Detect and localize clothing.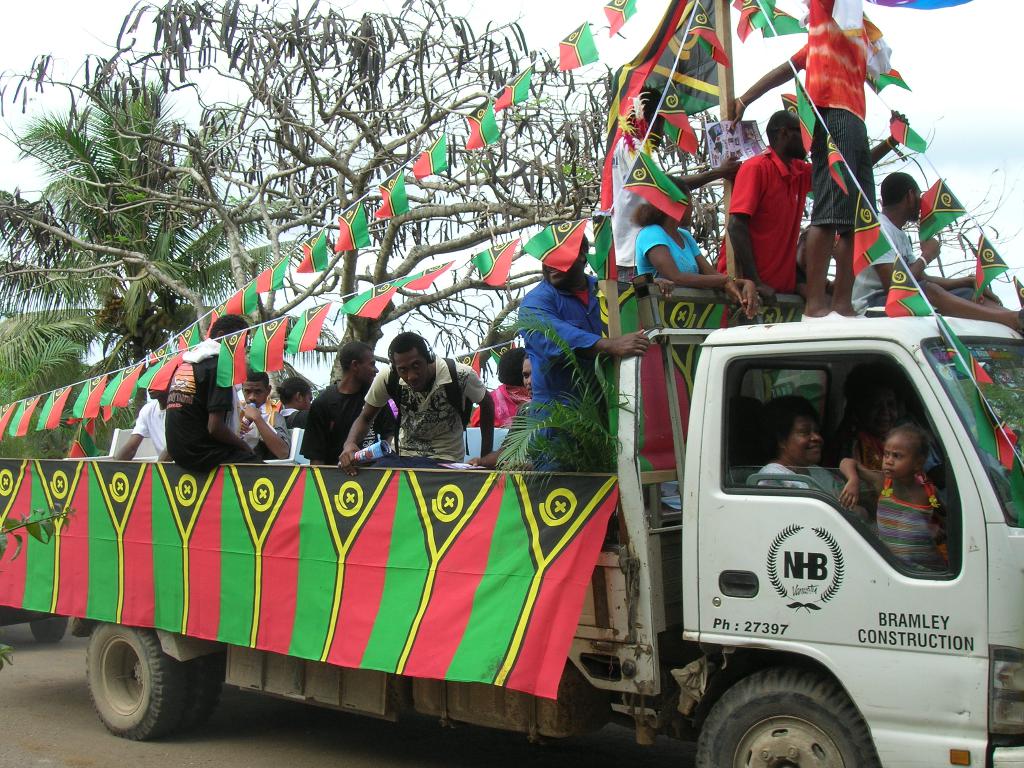
Localized at (756,452,861,523).
